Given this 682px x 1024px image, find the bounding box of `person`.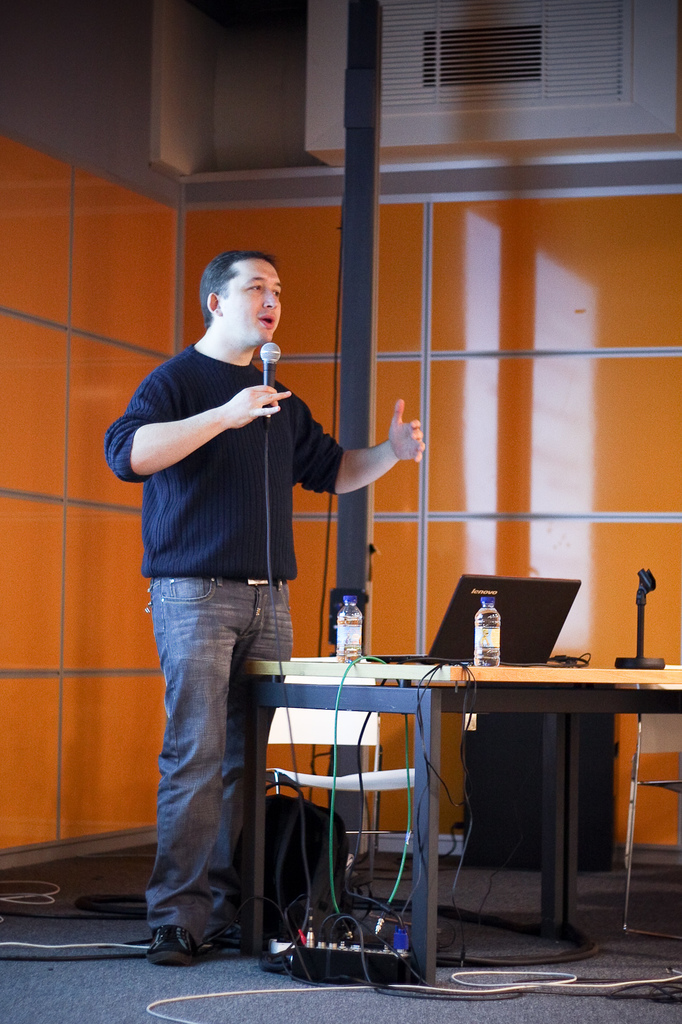
rect(134, 235, 407, 917).
